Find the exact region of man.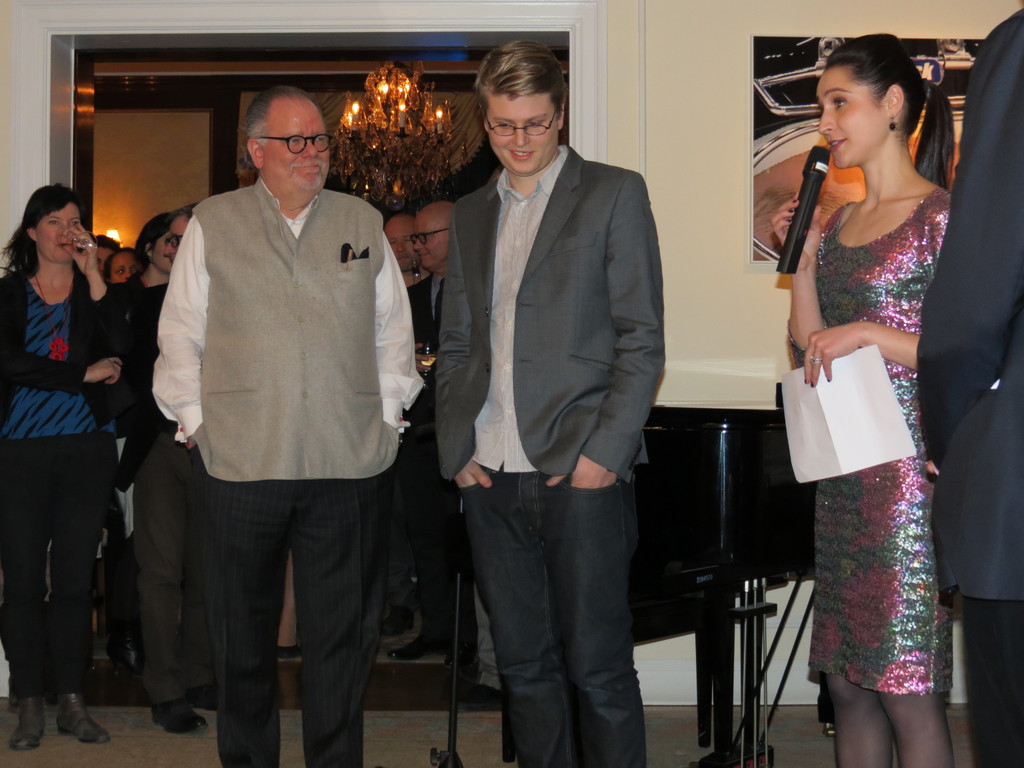
Exact region: (left=152, top=86, right=421, bottom=765).
